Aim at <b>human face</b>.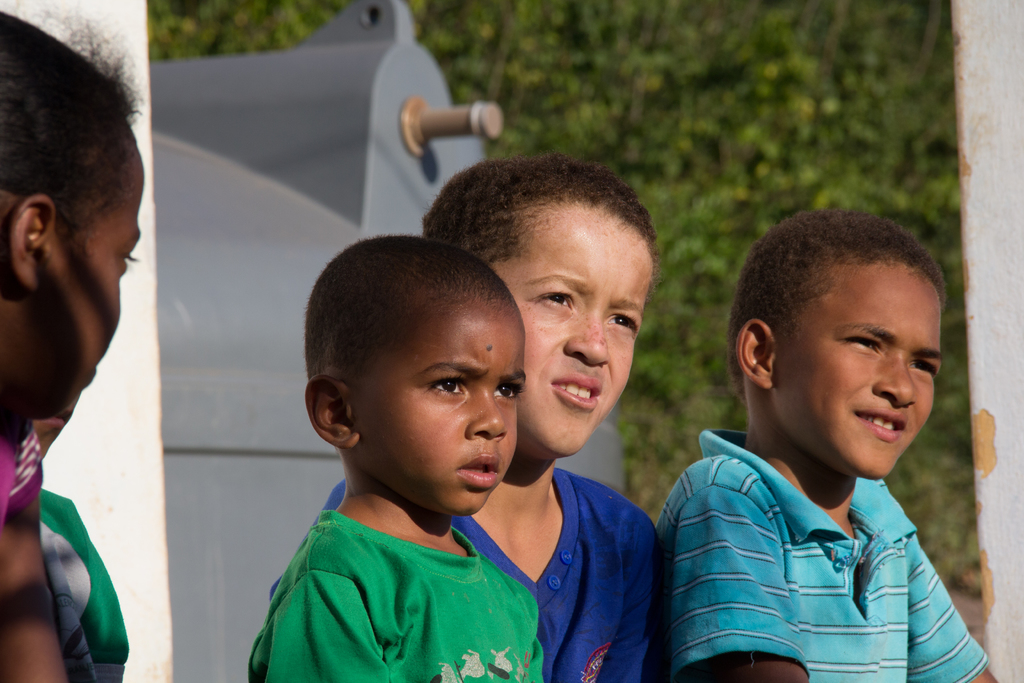
Aimed at [x1=785, y1=267, x2=948, y2=483].
